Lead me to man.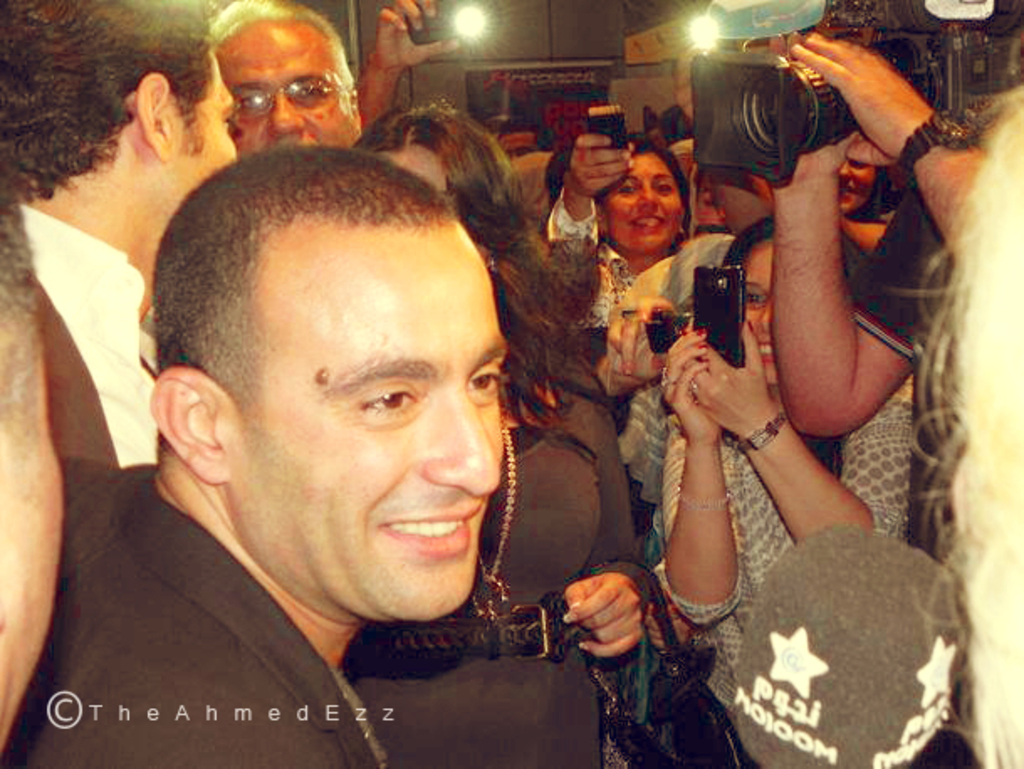
Lead to bbox=[0, 0, 242, 532].
